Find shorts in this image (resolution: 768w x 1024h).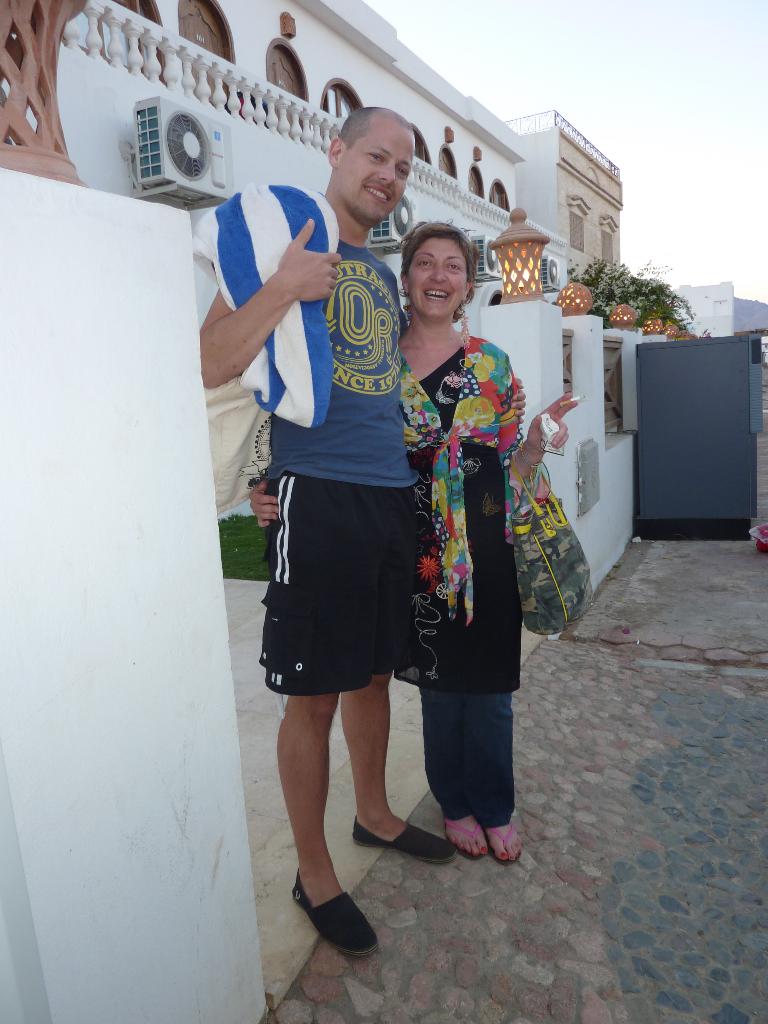
269:458:423:676.
